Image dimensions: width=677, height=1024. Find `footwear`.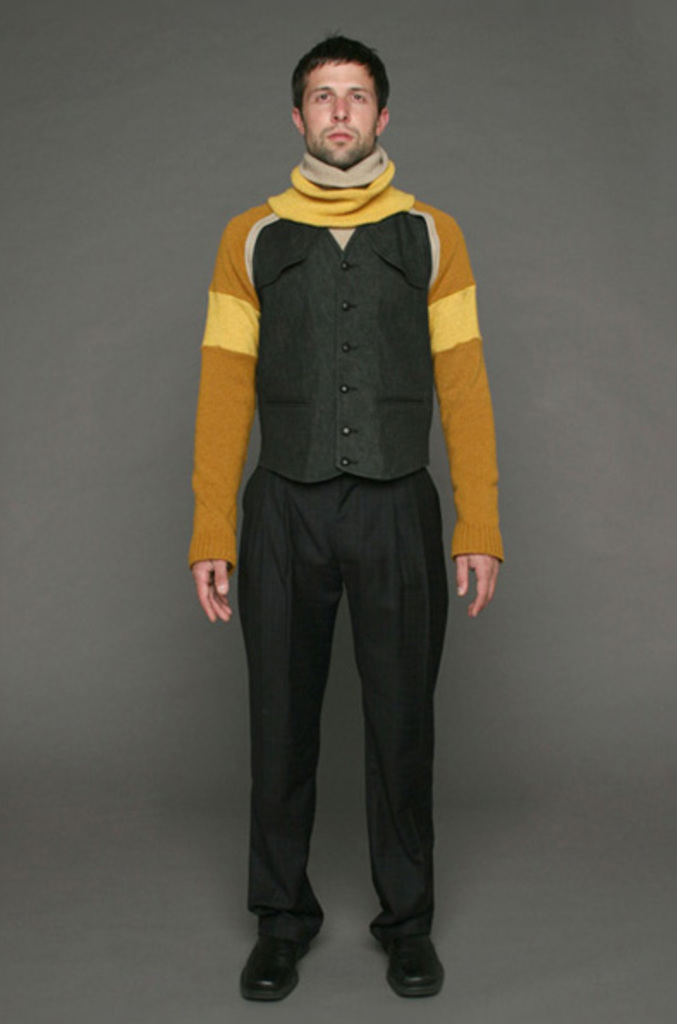
{"left": 229, "top": 911, "right": 326, "bottom": 1000}.
